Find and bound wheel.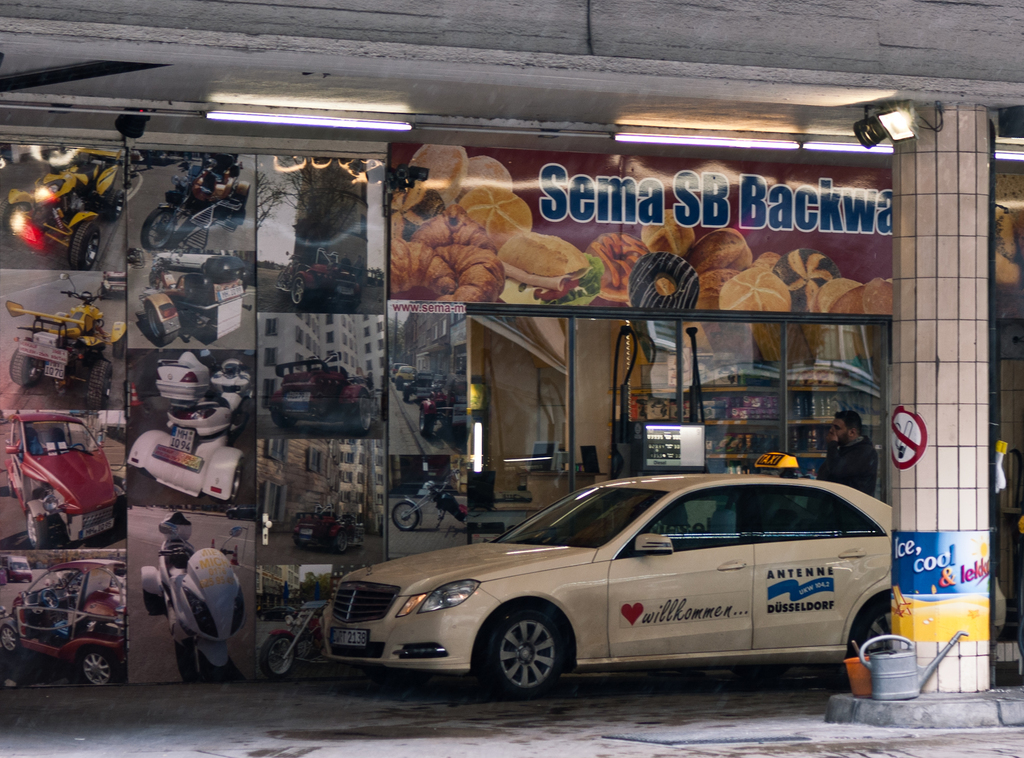
Bound: left=851, top=598, right=893, bottom=656.
